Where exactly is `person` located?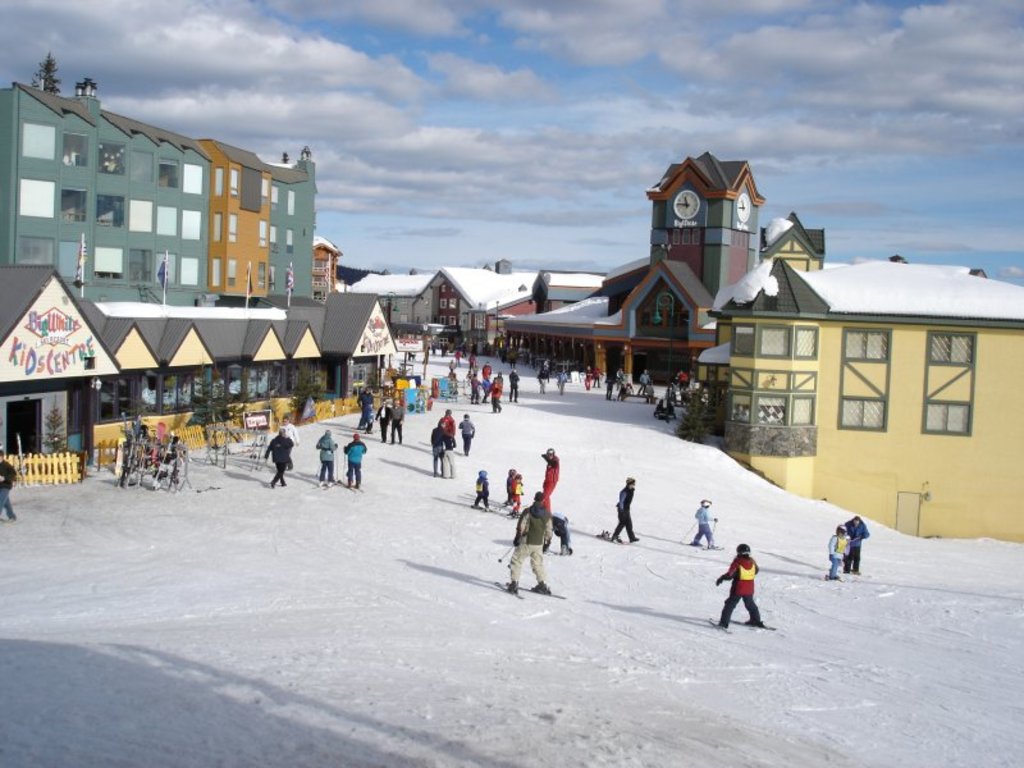
Its bounding box is select_region(311, 429, 337, 484).
